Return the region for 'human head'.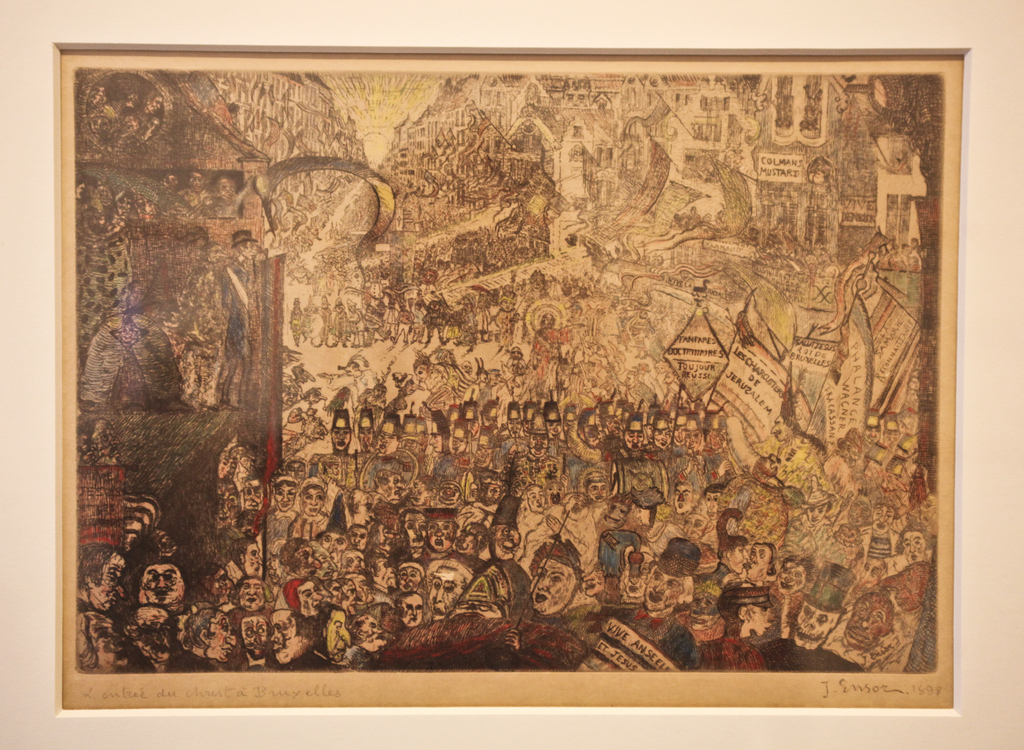
x1=438 y1=480 x2=461 y2=509.
